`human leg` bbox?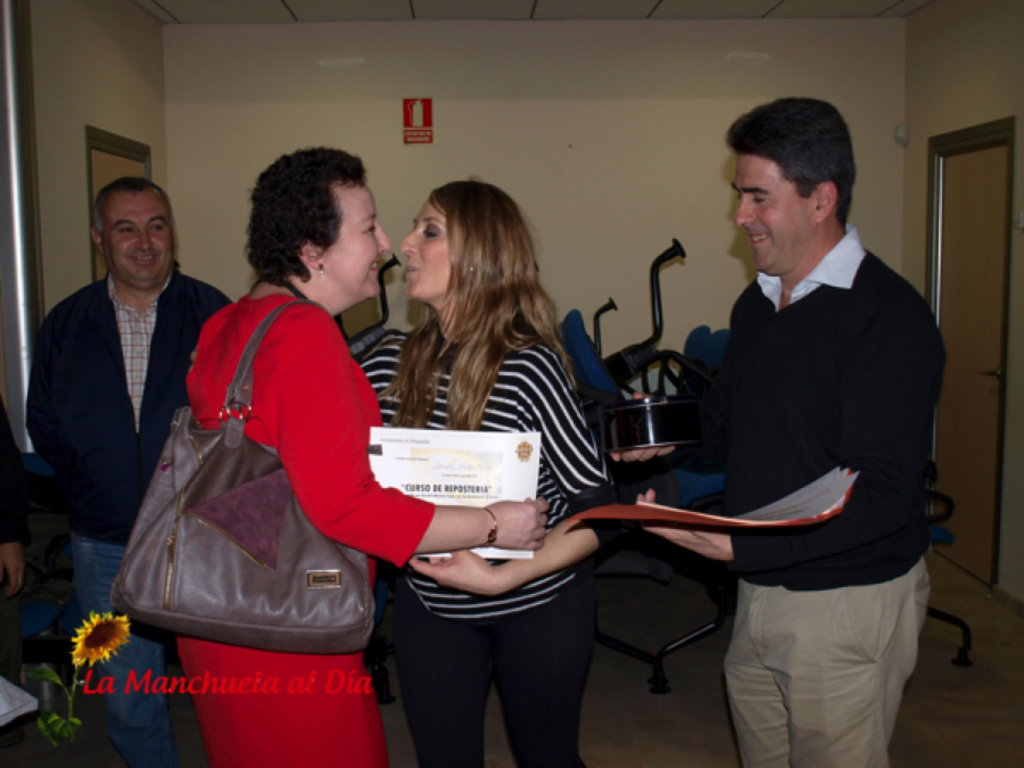
bbox=(74, 538, 174, 767)
